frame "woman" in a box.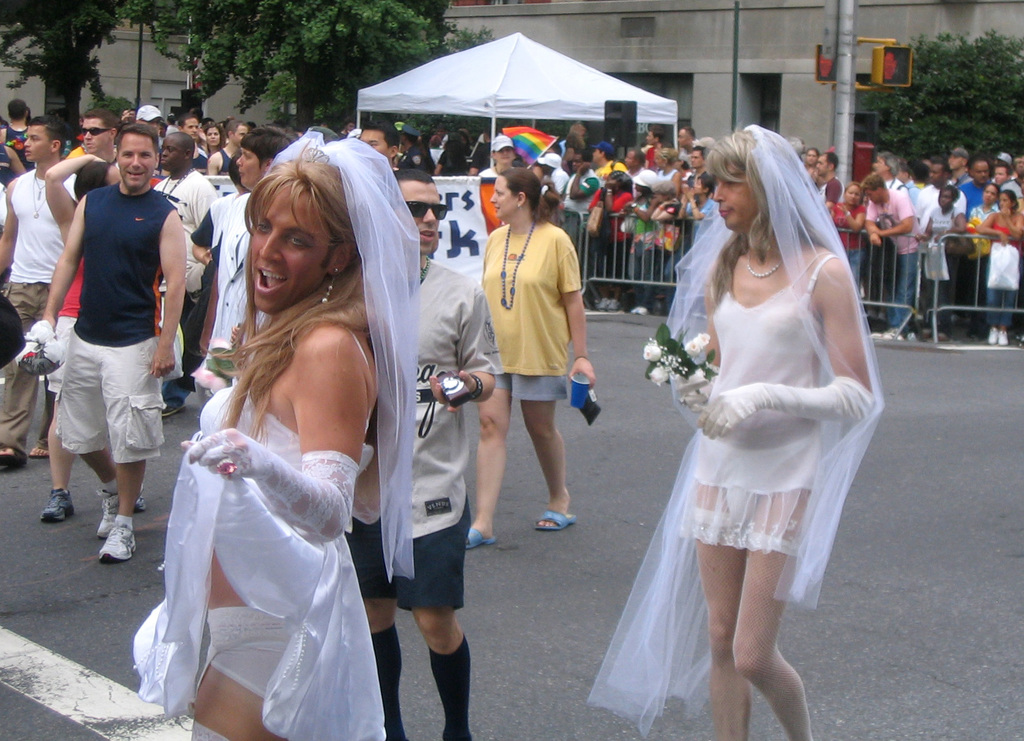
{"left": 913, "top": 185, "right": 965, "bottom": 338}.
